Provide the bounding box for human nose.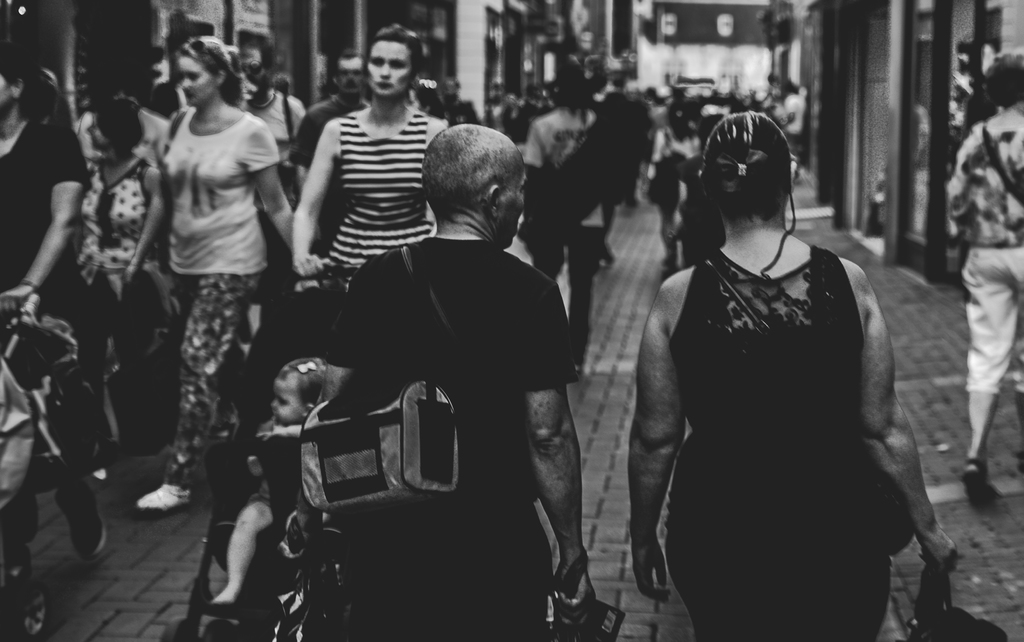
x1=182 y1=77 x2=191 y2=88.
